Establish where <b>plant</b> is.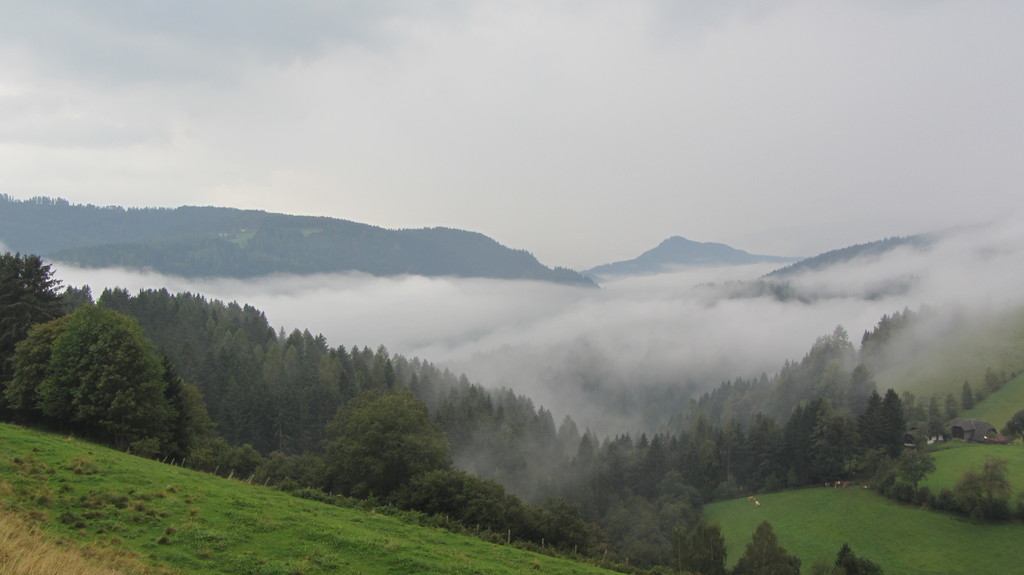
Established at locate(1001, 404, 1023, 441).
